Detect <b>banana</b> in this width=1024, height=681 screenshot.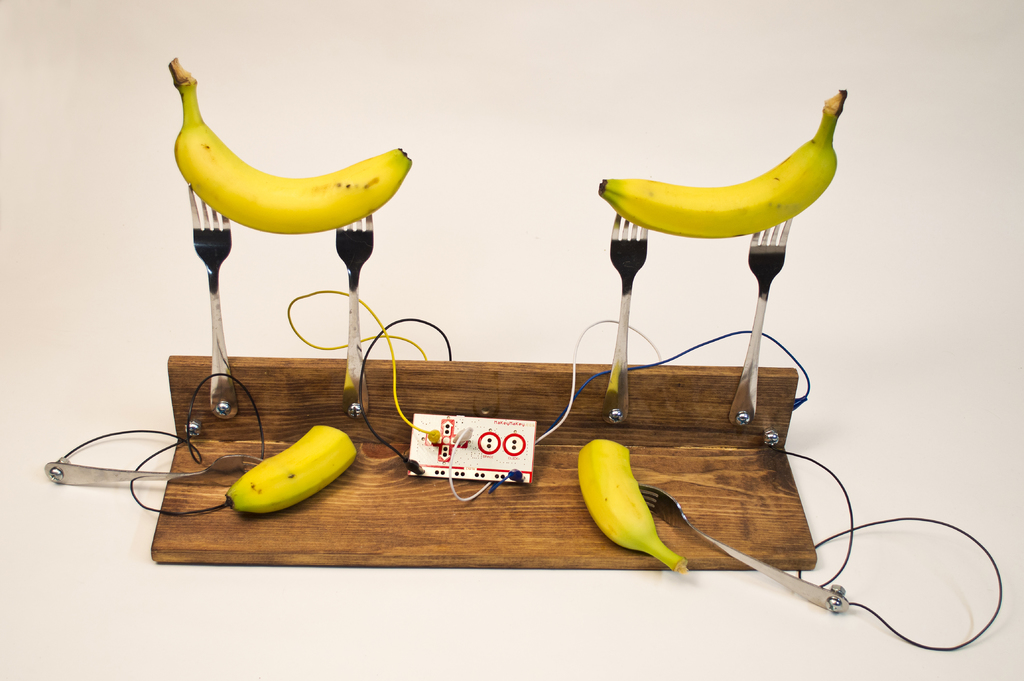
Detection: x1=579, y1=437, x2=690, y2=575.
